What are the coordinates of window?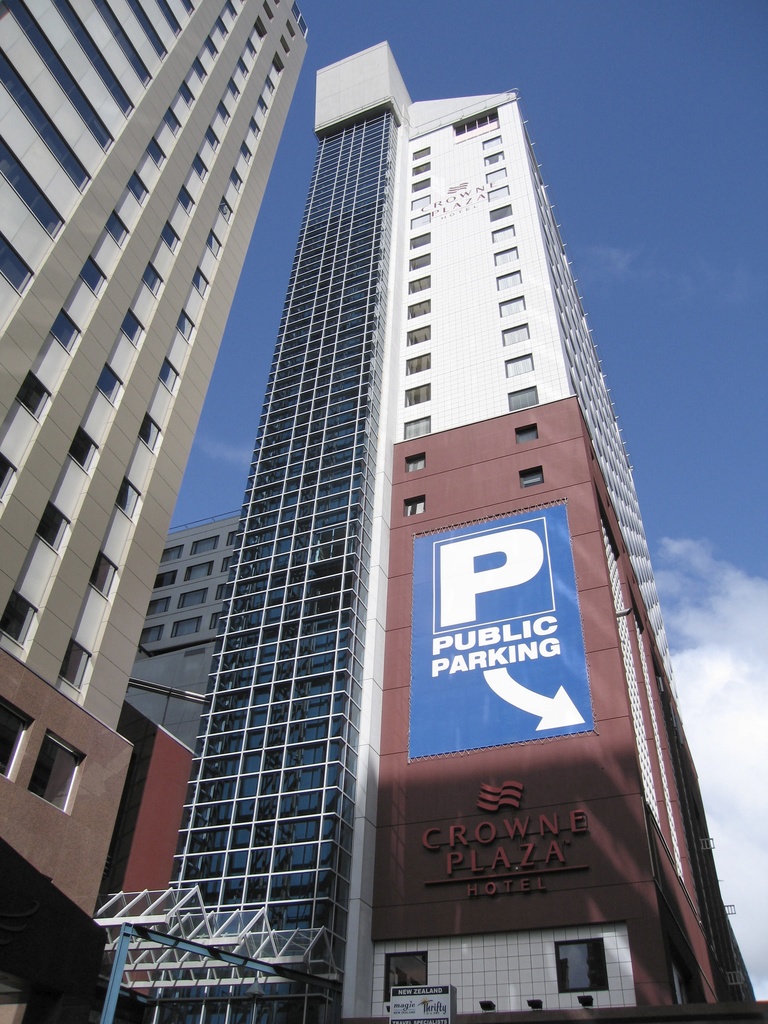
484 149 506 170.
